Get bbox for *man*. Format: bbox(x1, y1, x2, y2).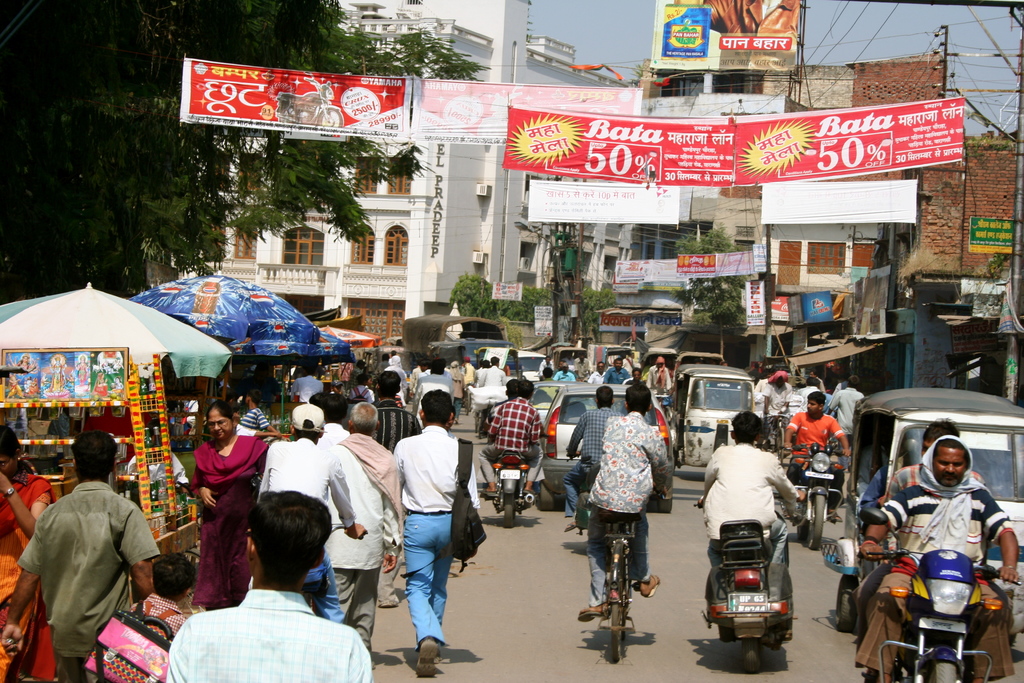
bbox(375, 370, 422, 450).
